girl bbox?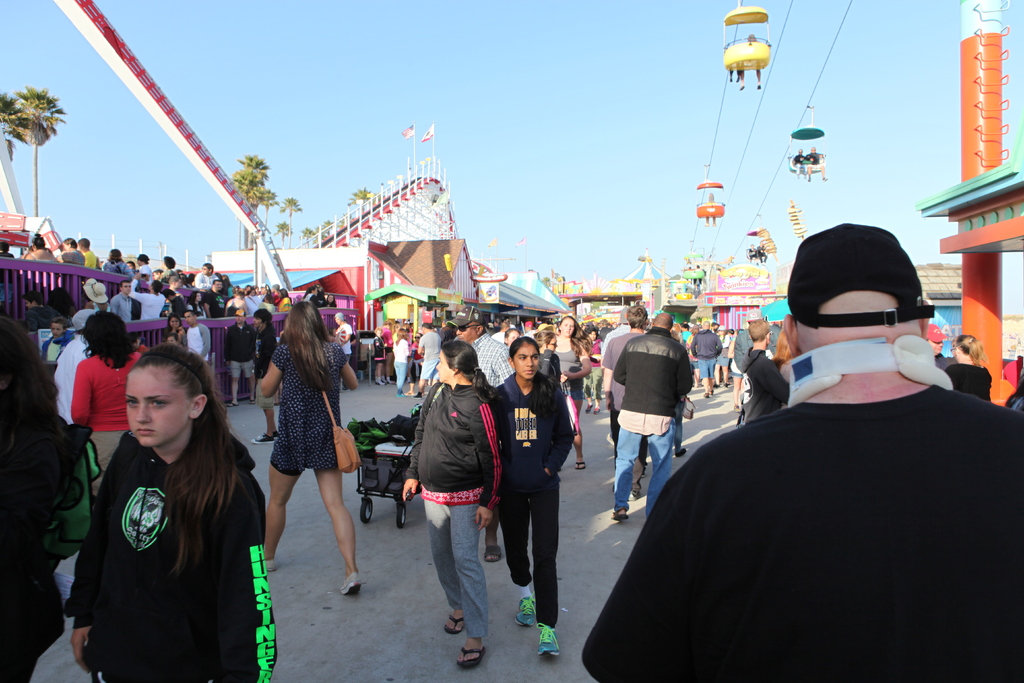
943,335,993,404
